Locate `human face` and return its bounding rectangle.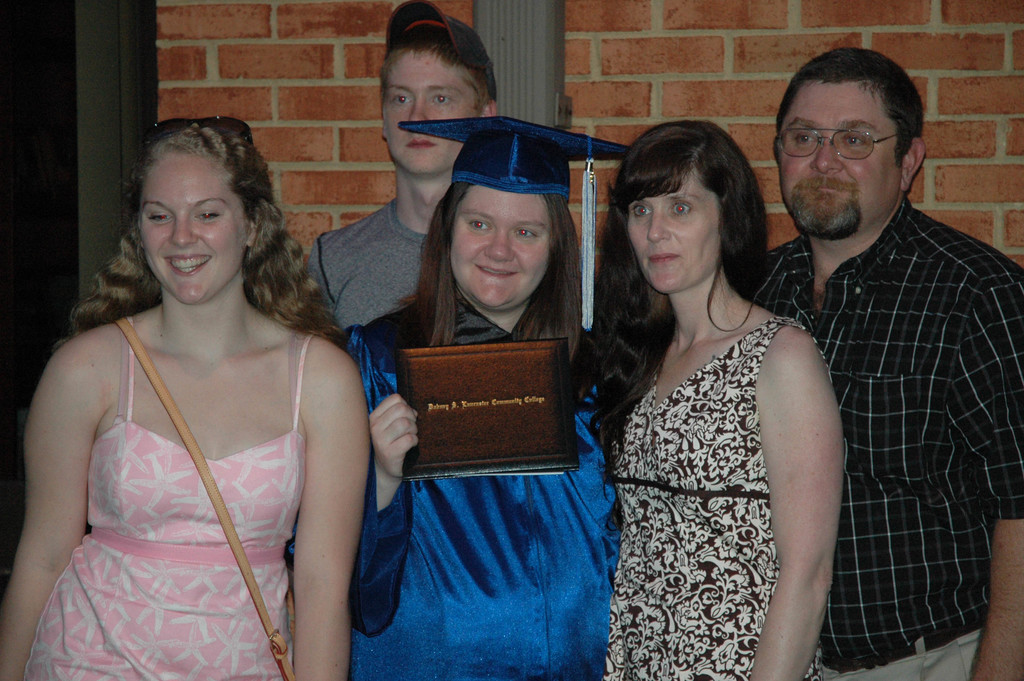
l=626, t=174, r=719, b=295.
